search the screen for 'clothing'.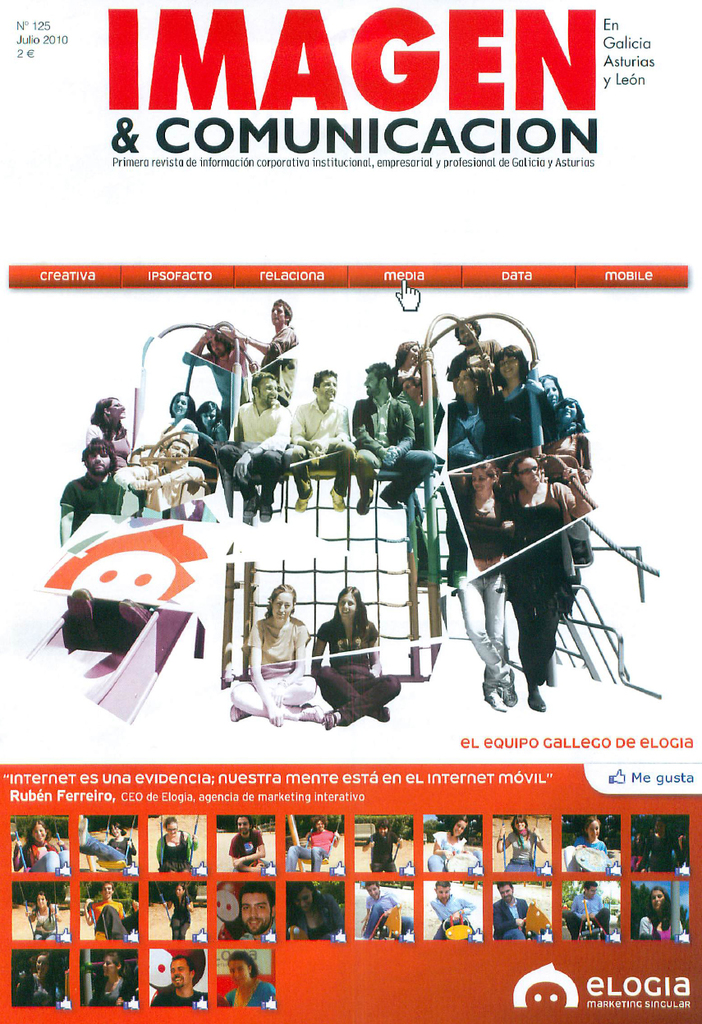
Found at {"left": 282, "top": 401, "right": 351, "bottom": 526}.
